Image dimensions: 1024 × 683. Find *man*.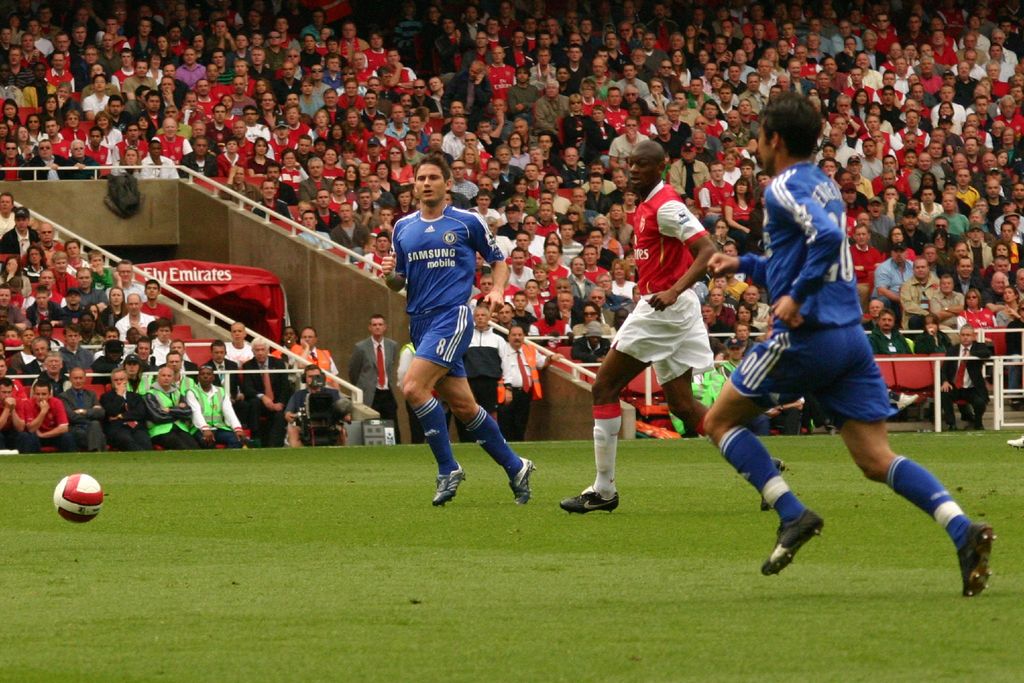
(666,32,690,65).
